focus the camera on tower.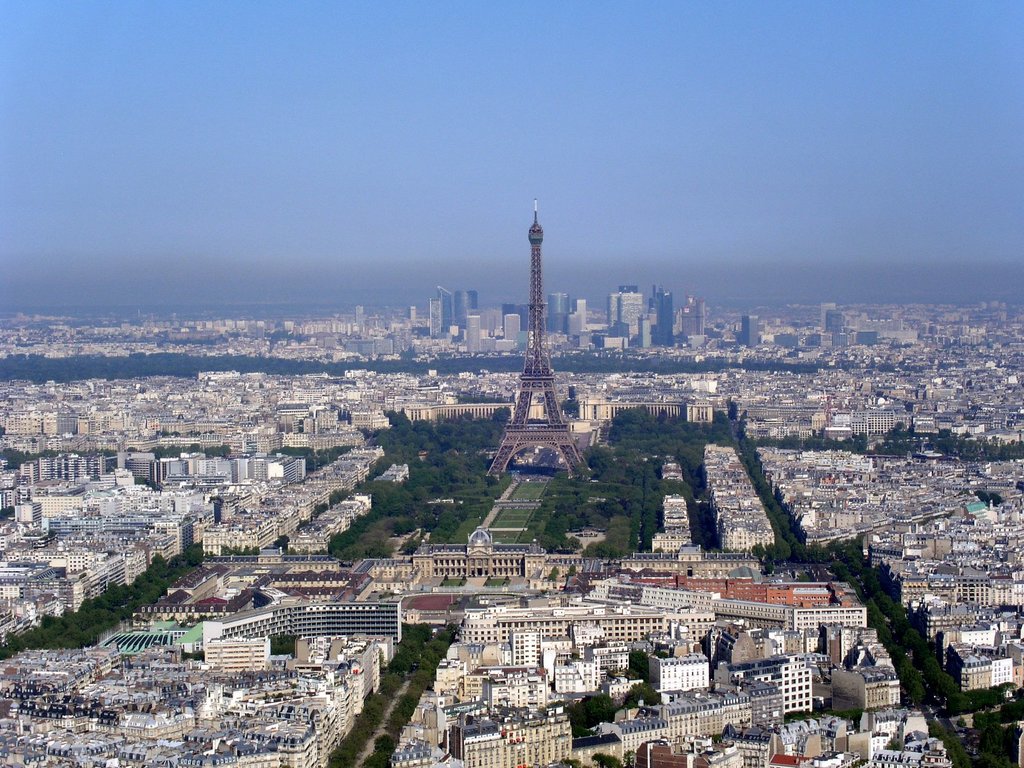
Focus region: 484/196/595/487.
